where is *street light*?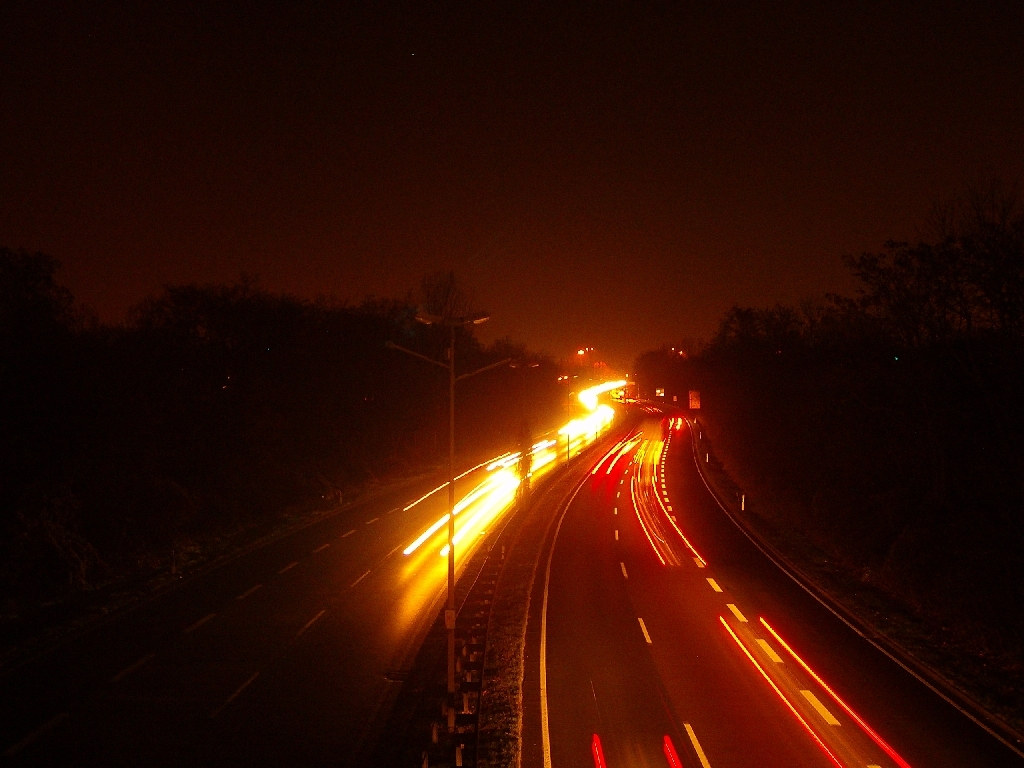
<region>386, 309, 539, 695</region>.
